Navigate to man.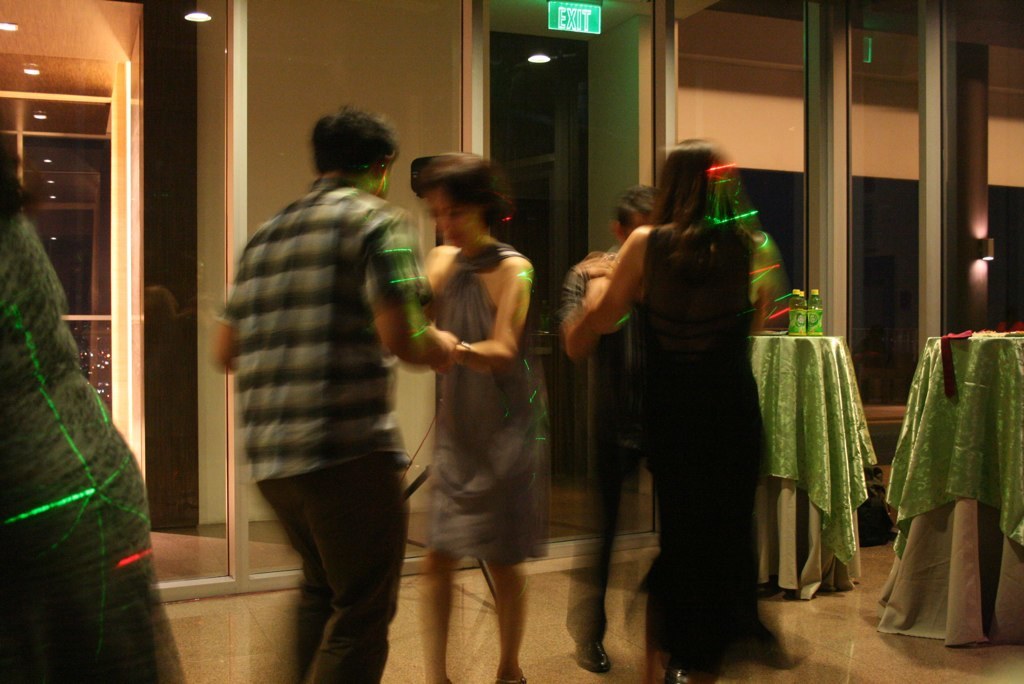
Navigation target: left=210, top=104, right=457, bottom=683.
